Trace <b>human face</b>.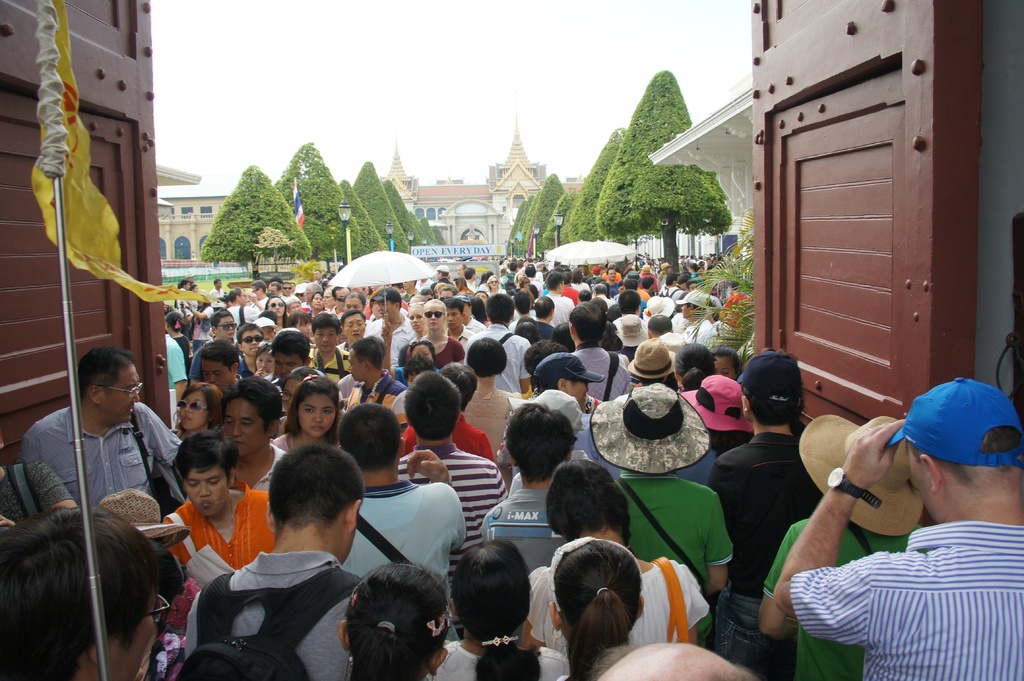
Traced to [x1=580, y1=265, x2=588, y2=273].
